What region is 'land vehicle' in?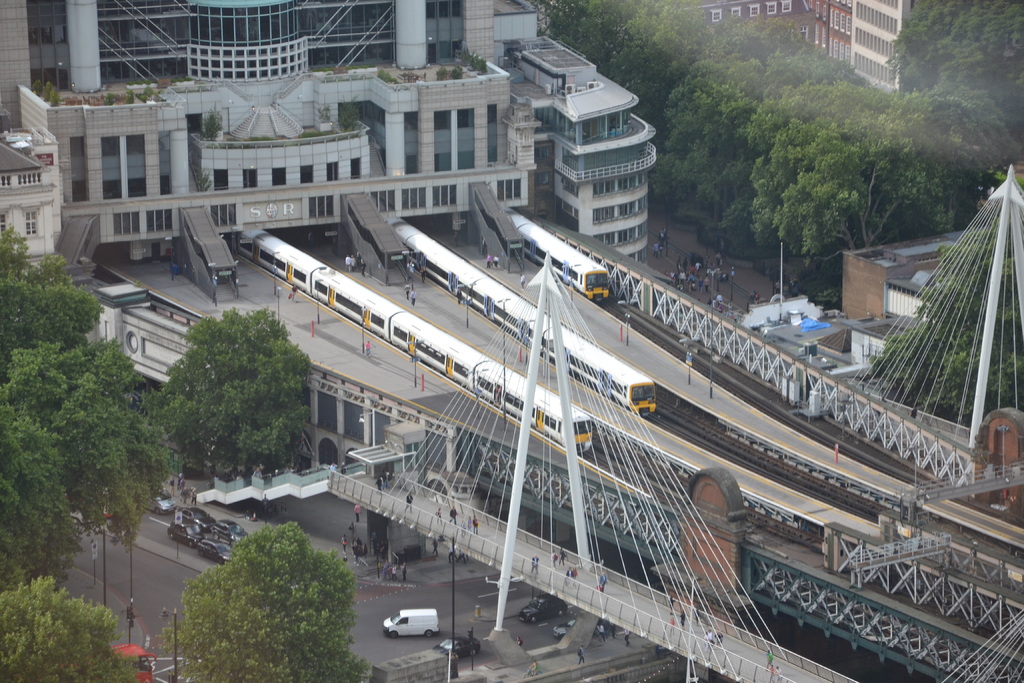
box(183, 510, 211, 529).
